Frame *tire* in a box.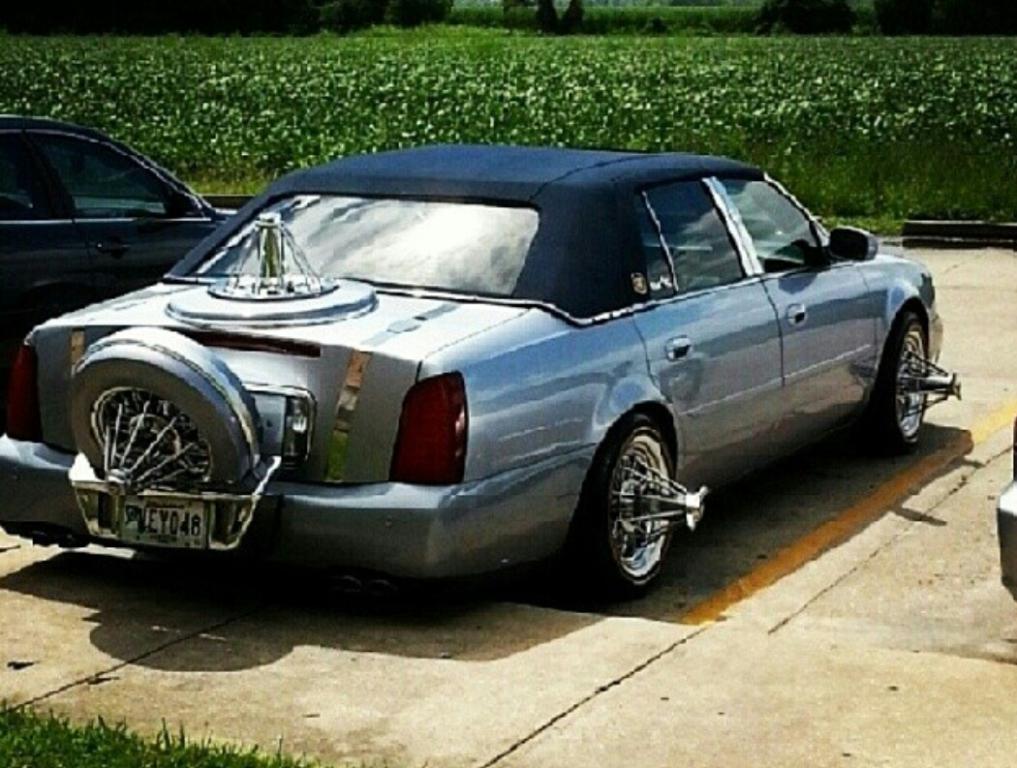
bbox(556, 423, 682, 598).
